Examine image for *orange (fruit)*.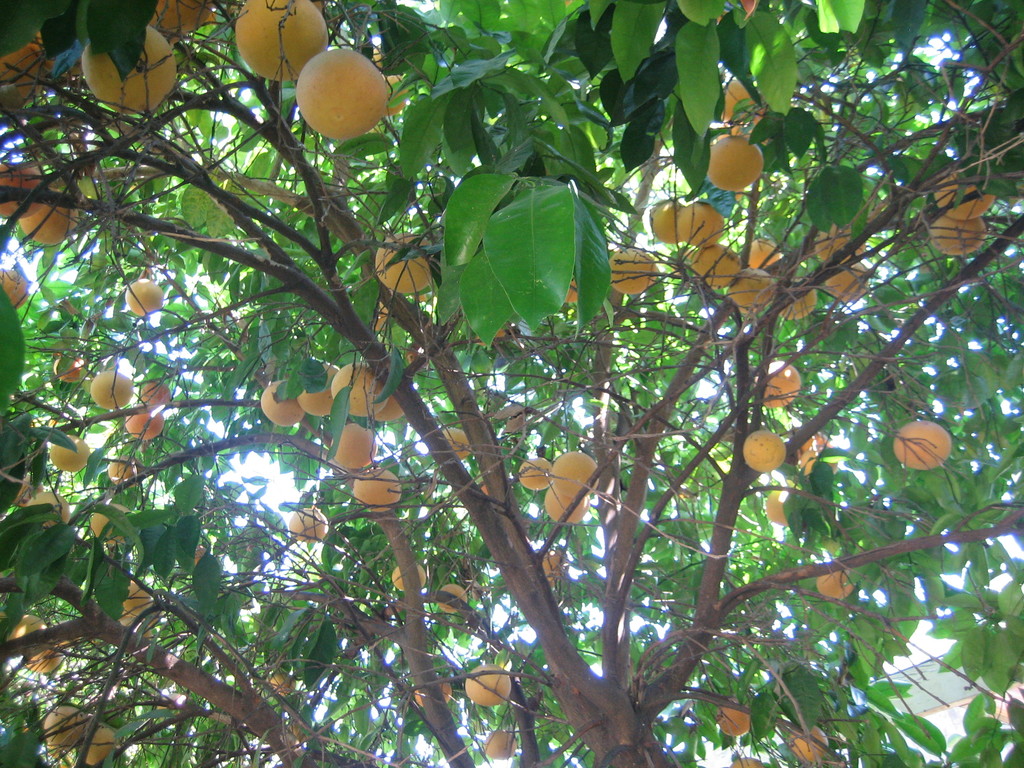
Examination result: (10, 164, 76, 246).
